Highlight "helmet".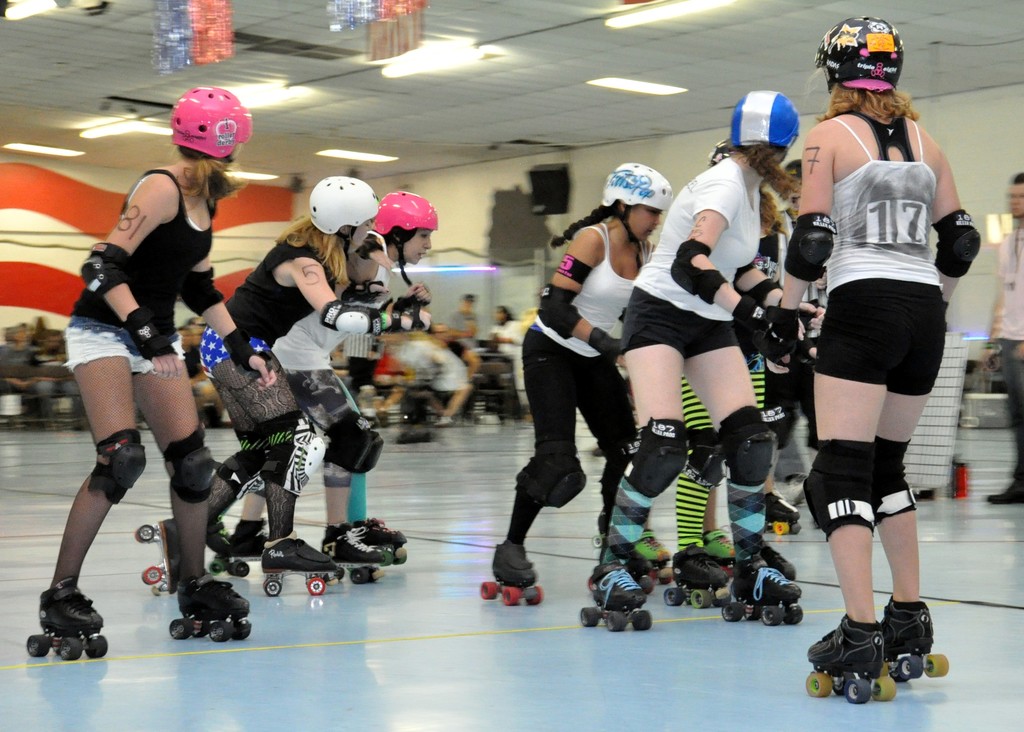
Highlighted region: BBox(156, 81, 250, 167).
